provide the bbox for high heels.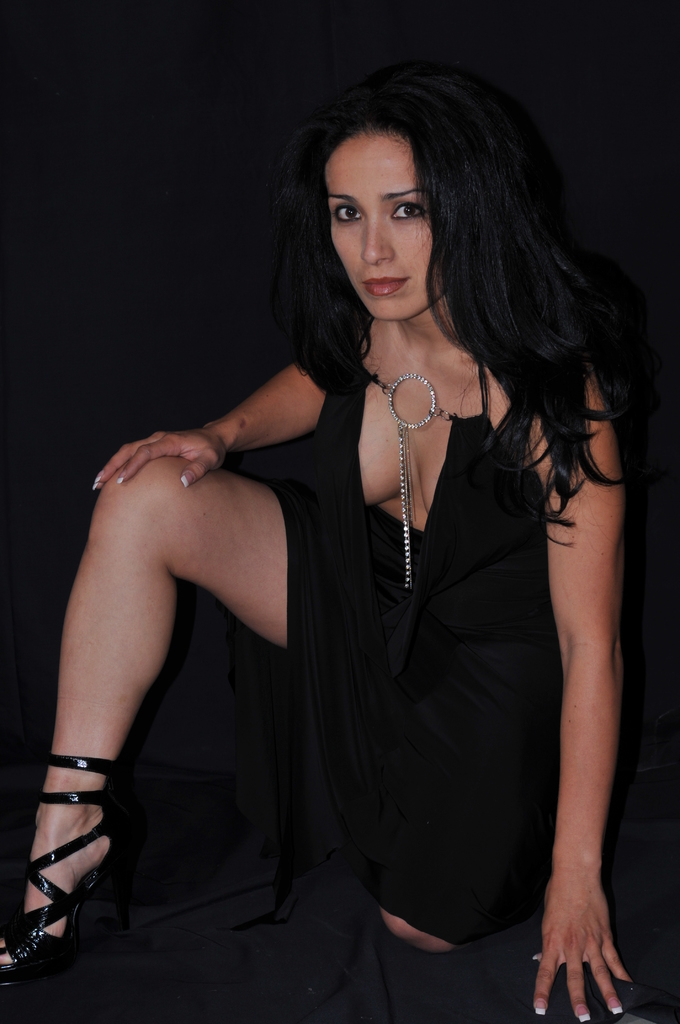
rect(0, 768, 126, 977).
